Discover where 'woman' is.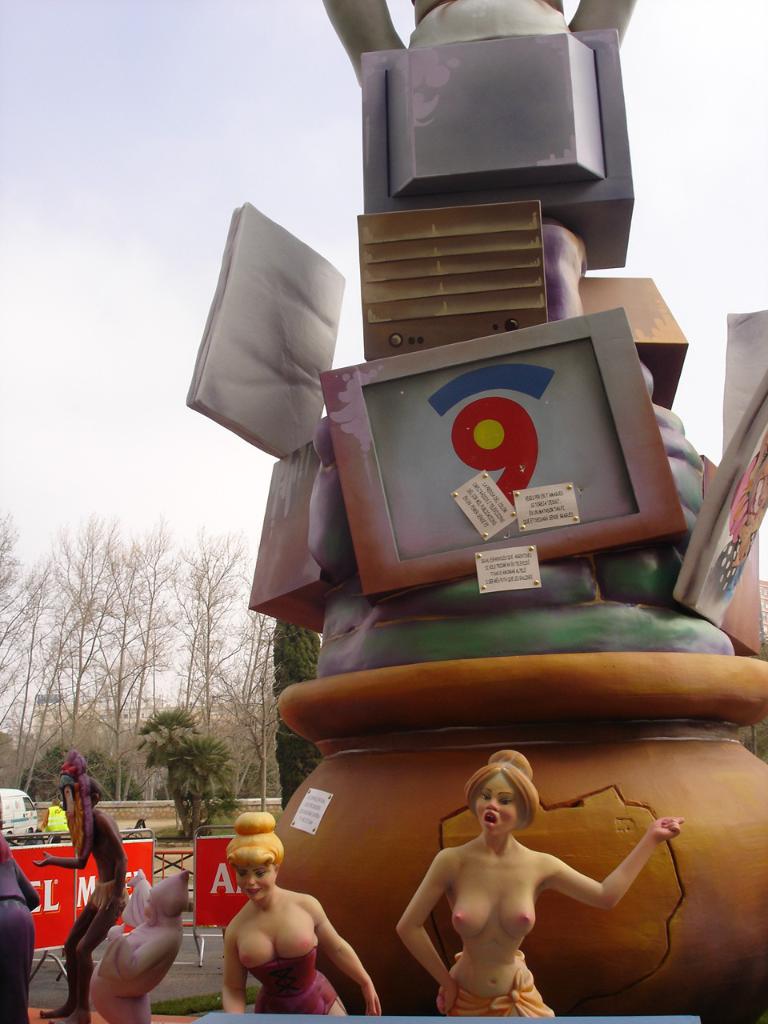
Discovered at 396:748:682:1012.
